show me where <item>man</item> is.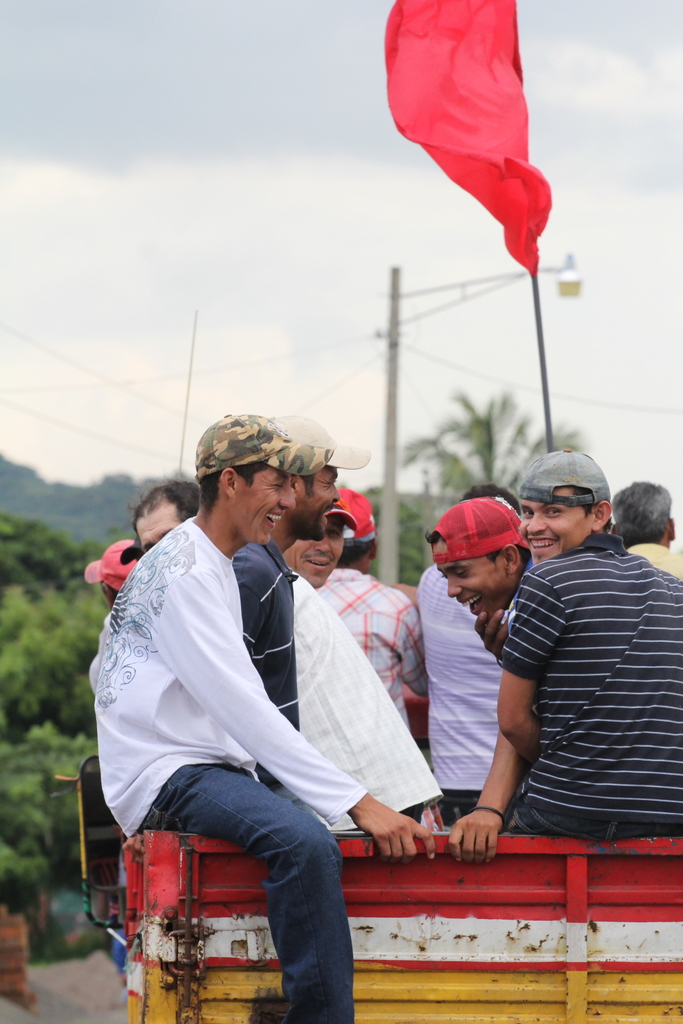
<item>man</item> is at select_region(610, 475, 682, 580).
